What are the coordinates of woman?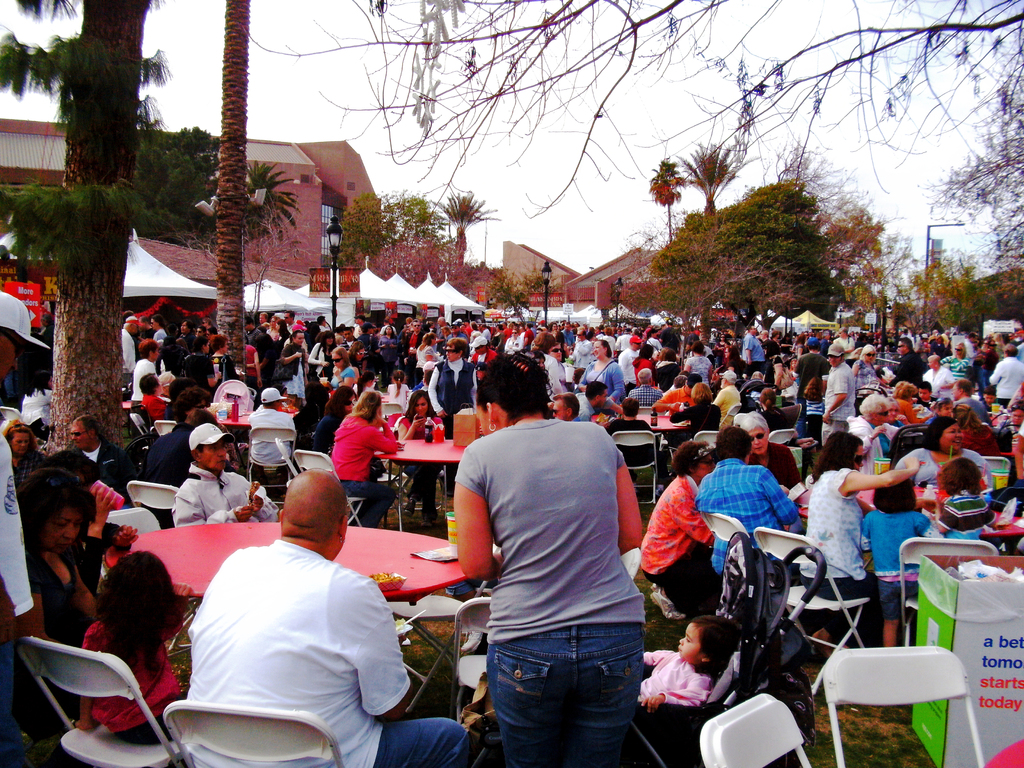
[x1=132, y1=335, x2=164, y2=410].
